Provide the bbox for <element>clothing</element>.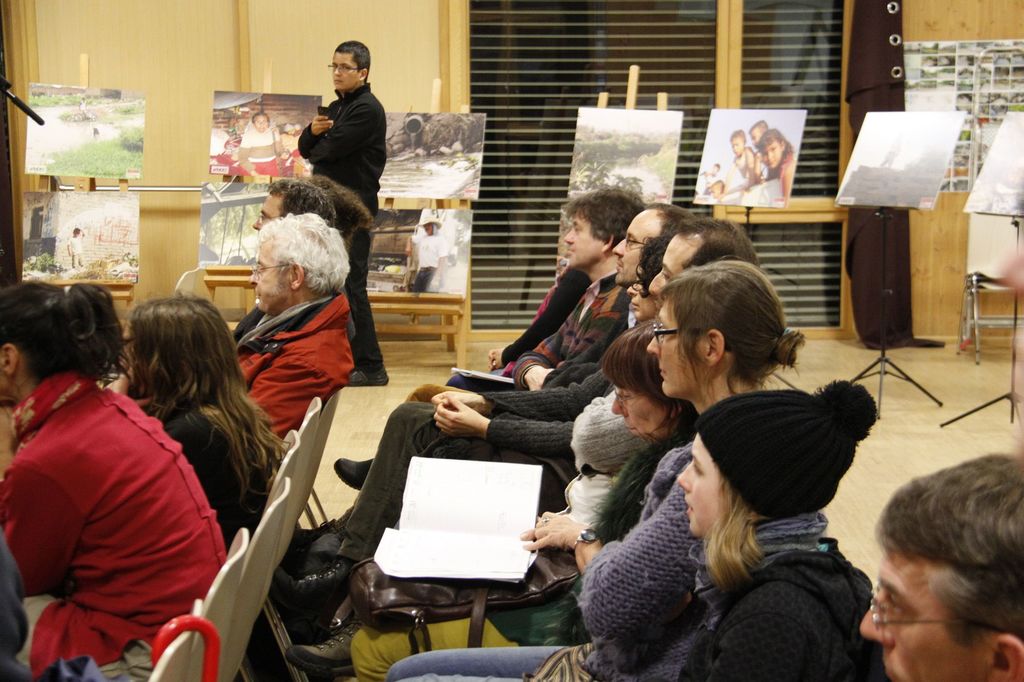
bbox=(448, 282, 633, 393).
